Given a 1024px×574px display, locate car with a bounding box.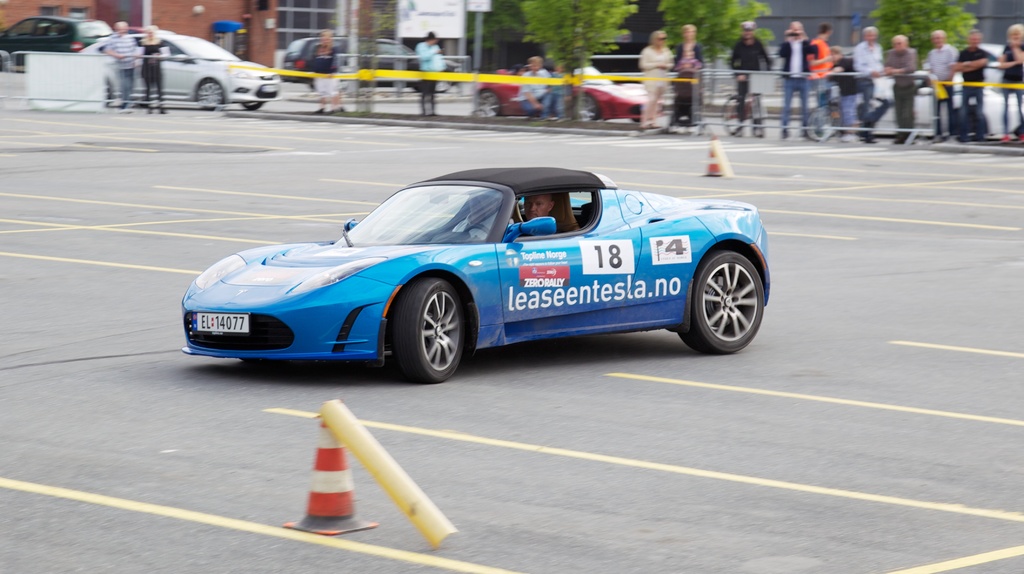
Located: Rect(76, 35, 282, 113).
